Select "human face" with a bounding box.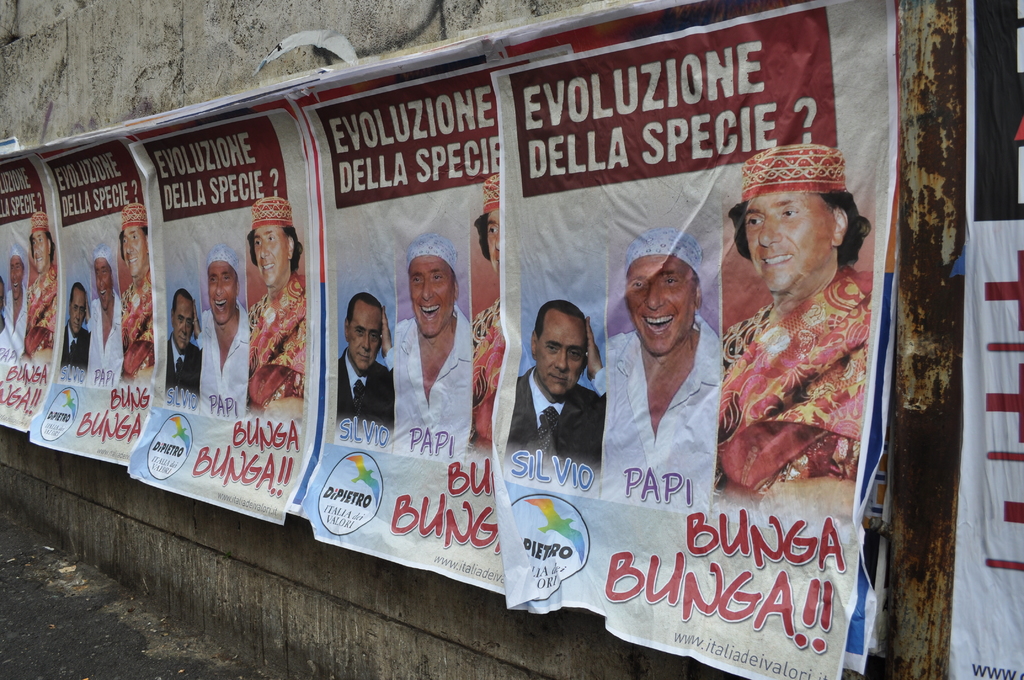
[x1=536, y1=313, x2=586, y2=394].
